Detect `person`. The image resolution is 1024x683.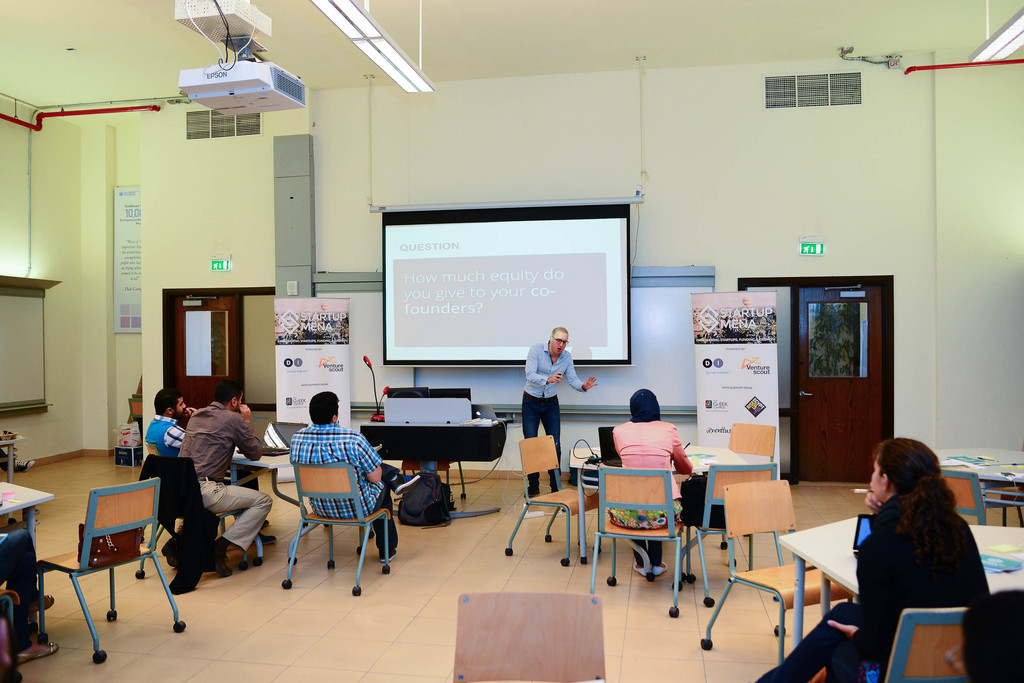
[x1=604, y1=389, x2=696, y2=582].
